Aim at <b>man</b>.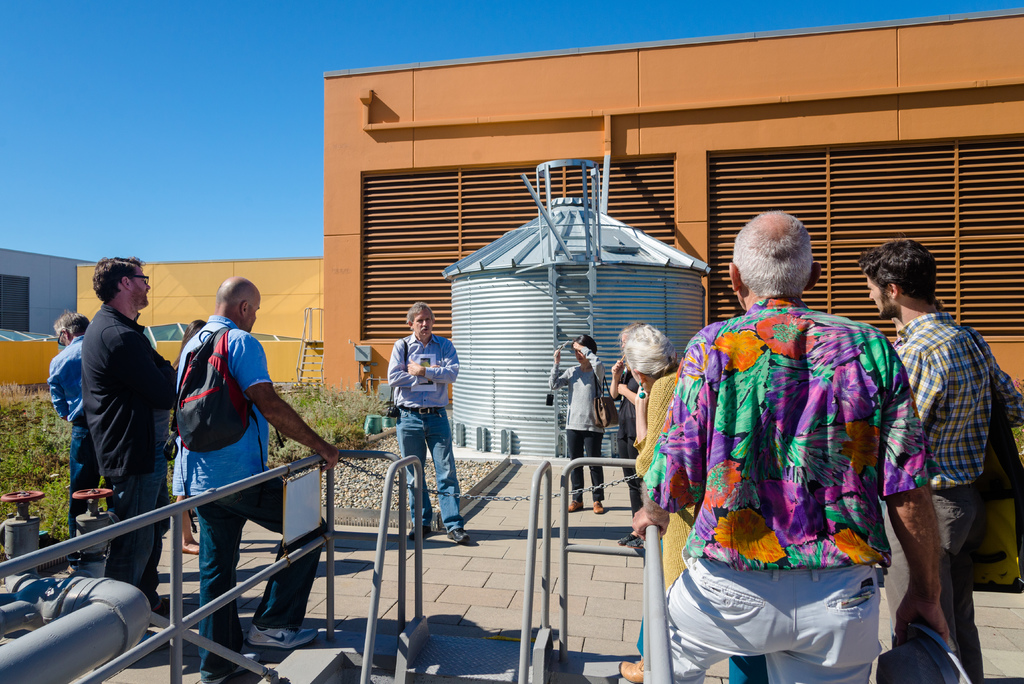
Aimed at [172,275,339,683].
